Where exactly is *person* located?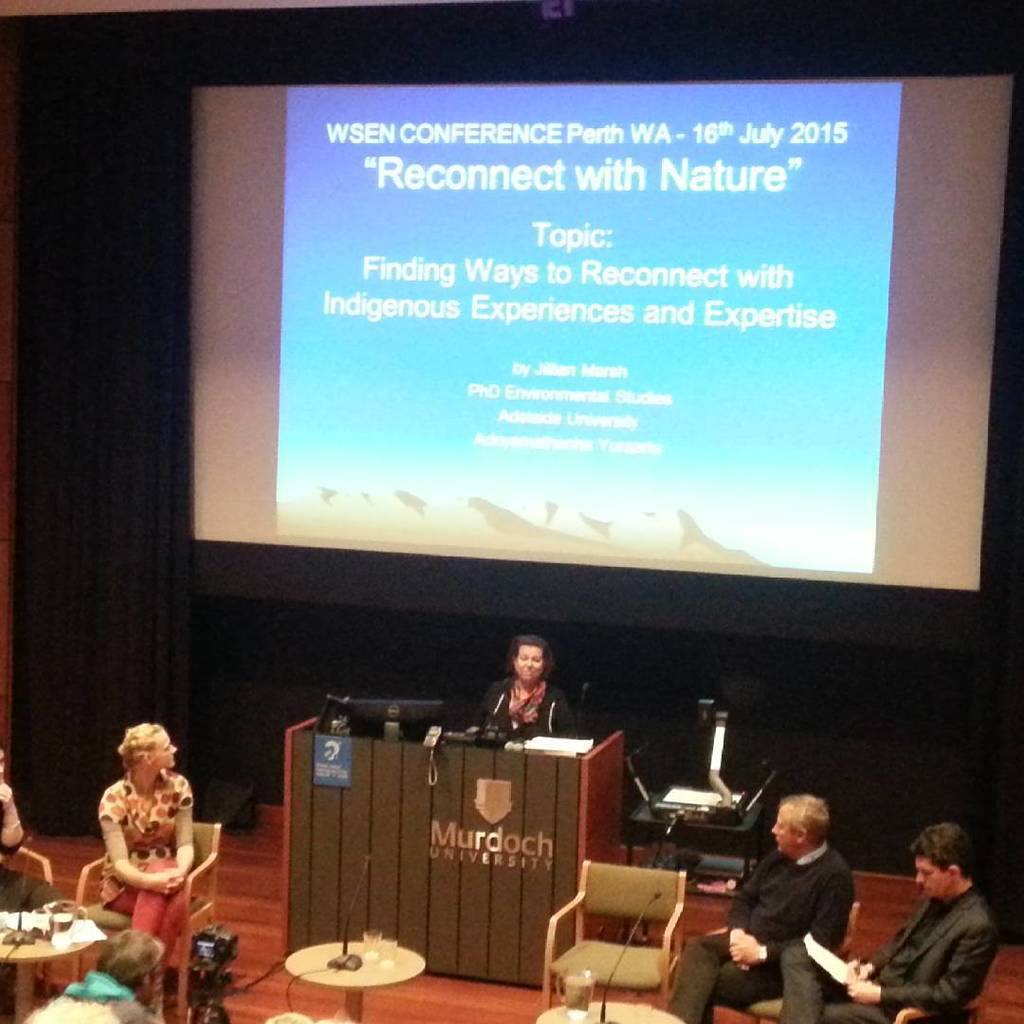
Its bounding box is rect(772, 814, 999, 1023).
